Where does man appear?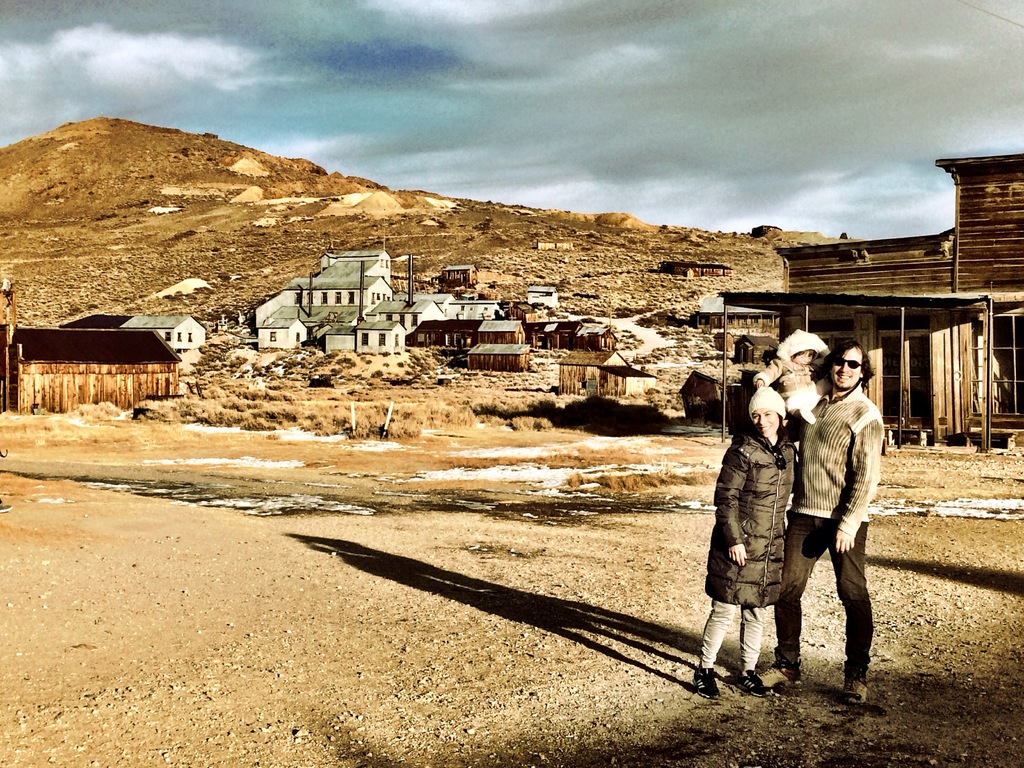
Appears at [left=787, top=346, right=891, bottom=700].
